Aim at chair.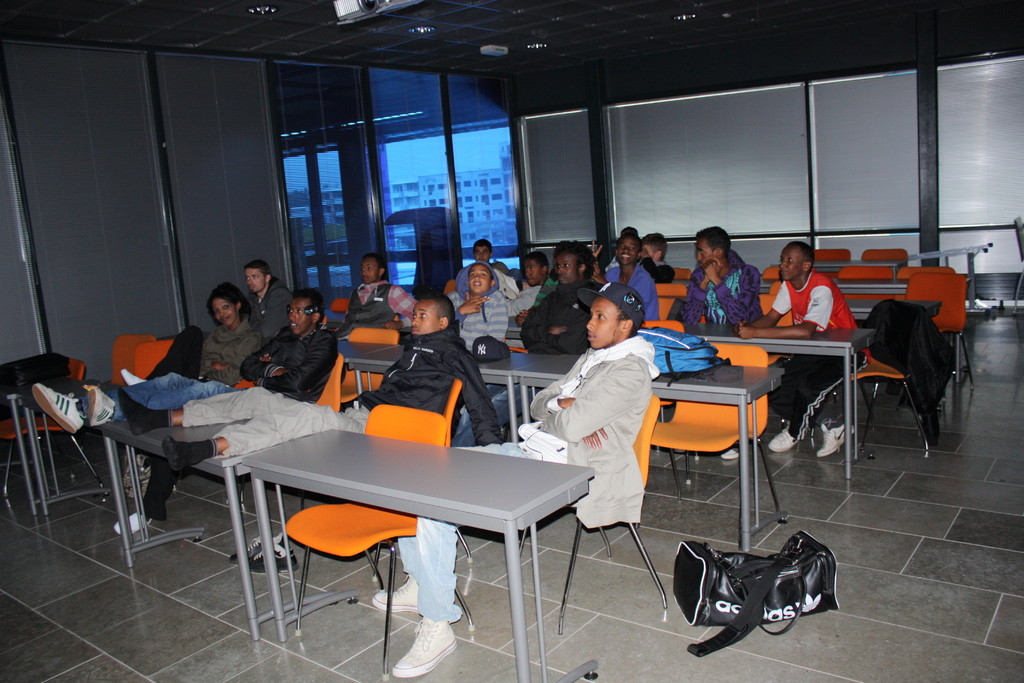
Aimed at 897 262 952 278.
